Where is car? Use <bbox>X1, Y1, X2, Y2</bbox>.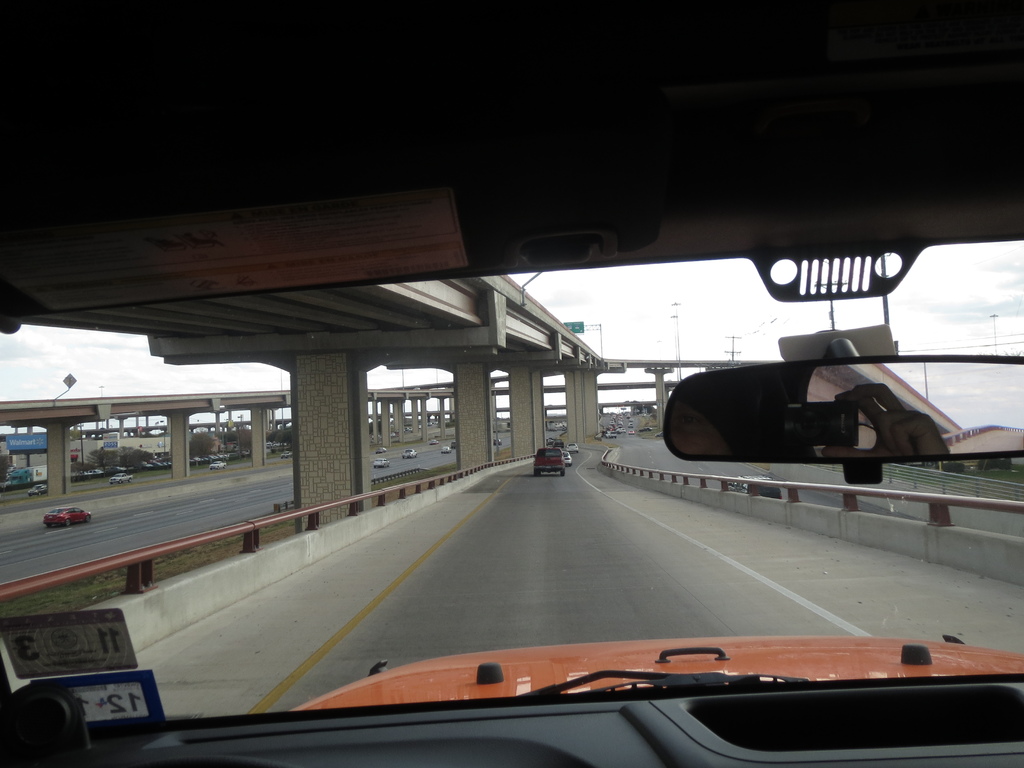
<bbox>44, 505, 91, 527</bbox>.
